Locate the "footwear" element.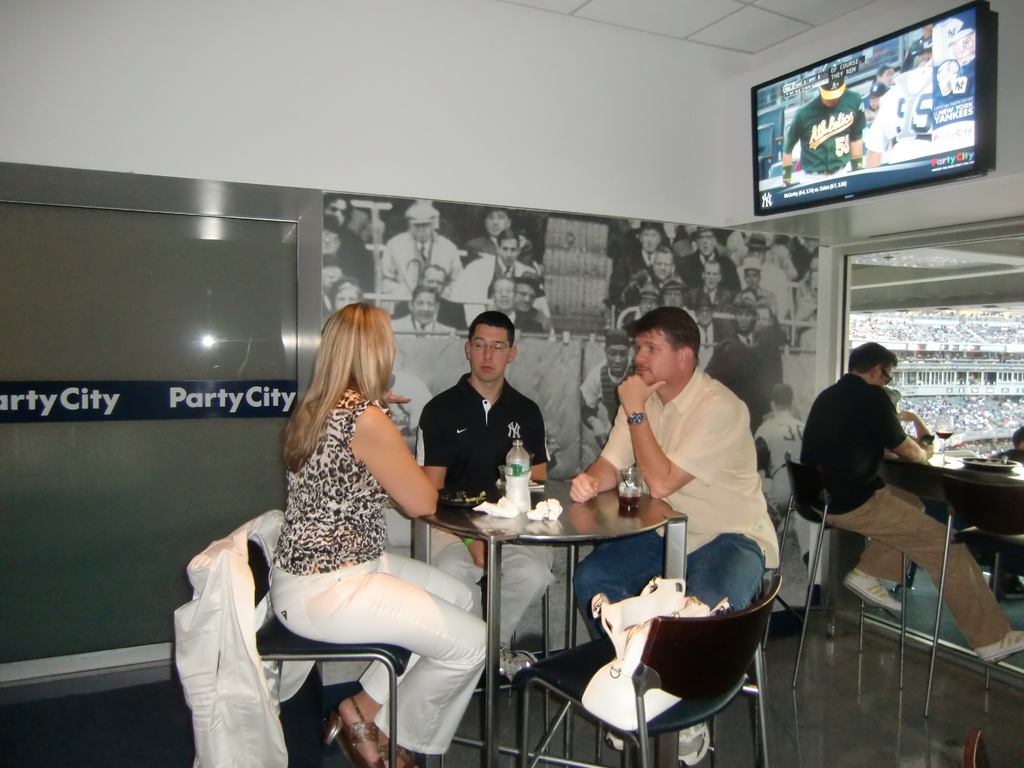
Element bbox: [left=676, top=723, right=711, bottom=767].
